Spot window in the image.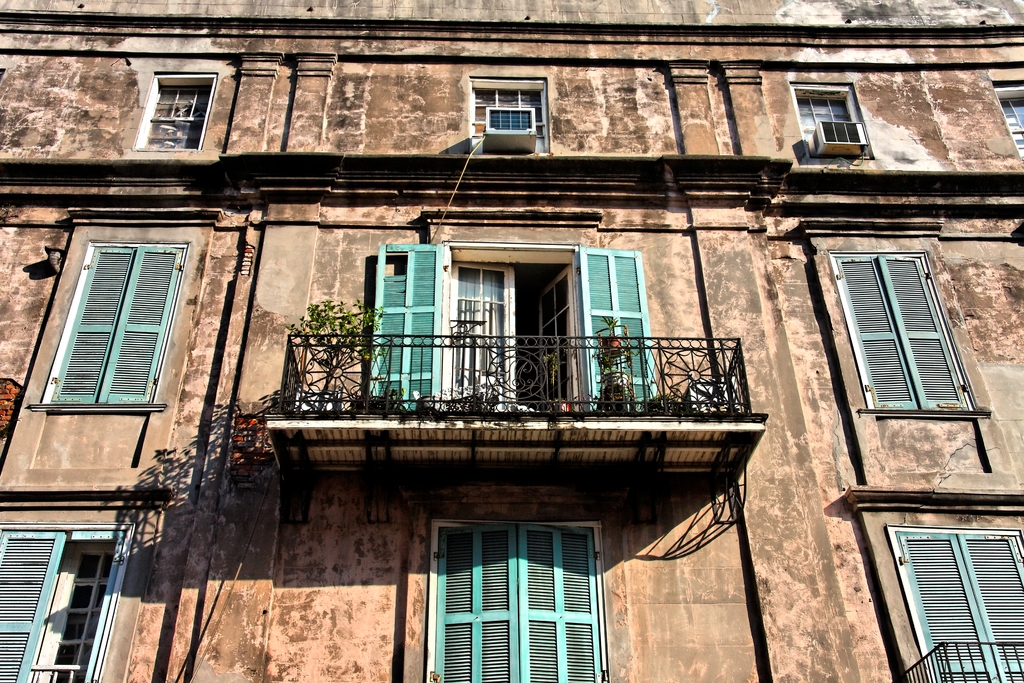
window found at 0/521/127/682.
